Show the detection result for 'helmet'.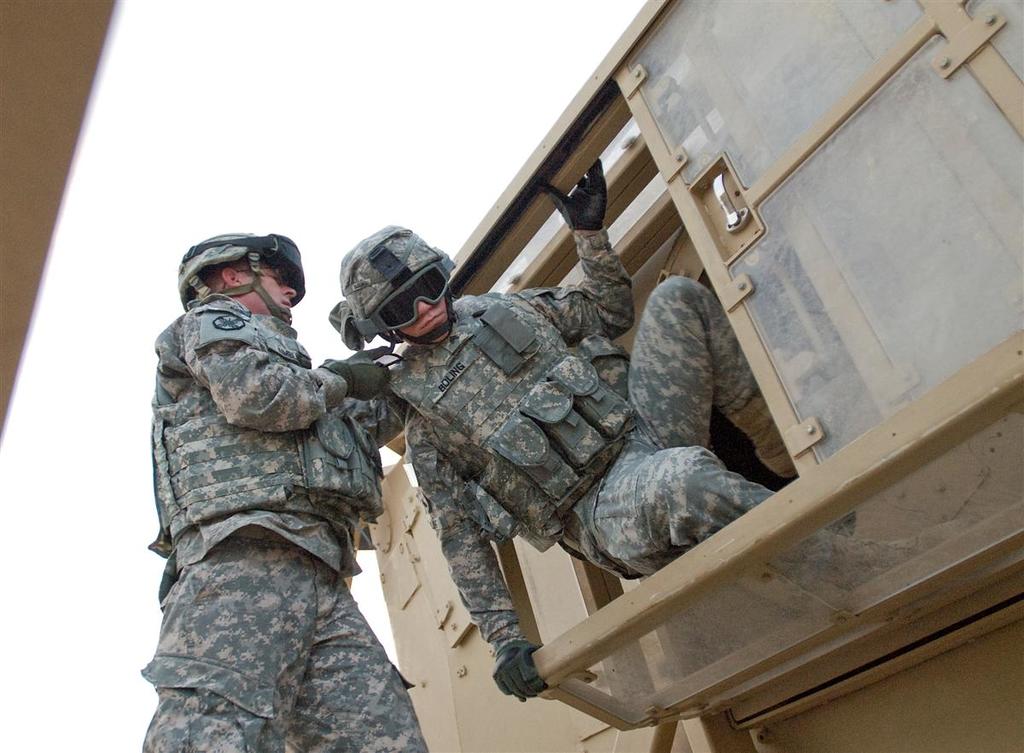
[x1=348, y1=226, x2=458, y2=344].
